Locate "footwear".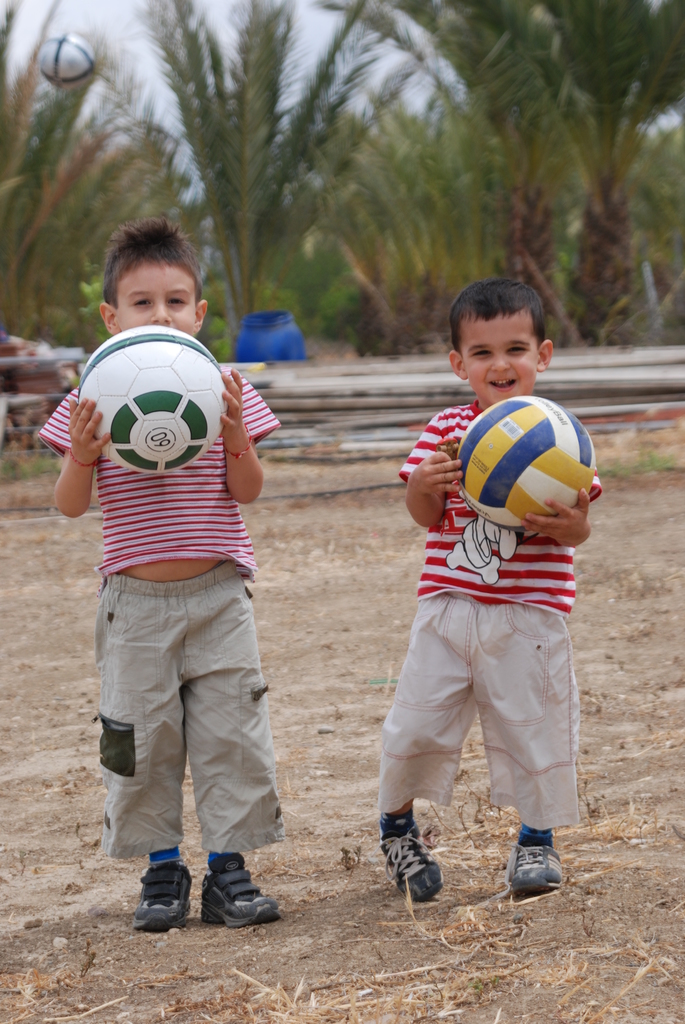
Bounding box: [375, 819, 443, 900].
